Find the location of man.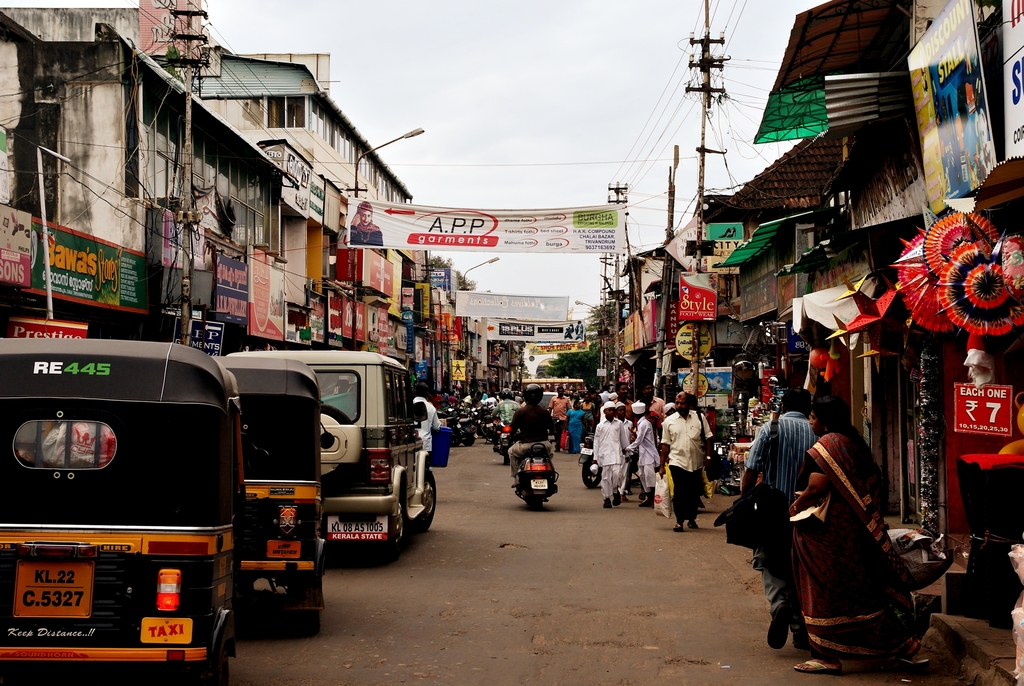
Location: select_region(611, 380, 638, 426).
